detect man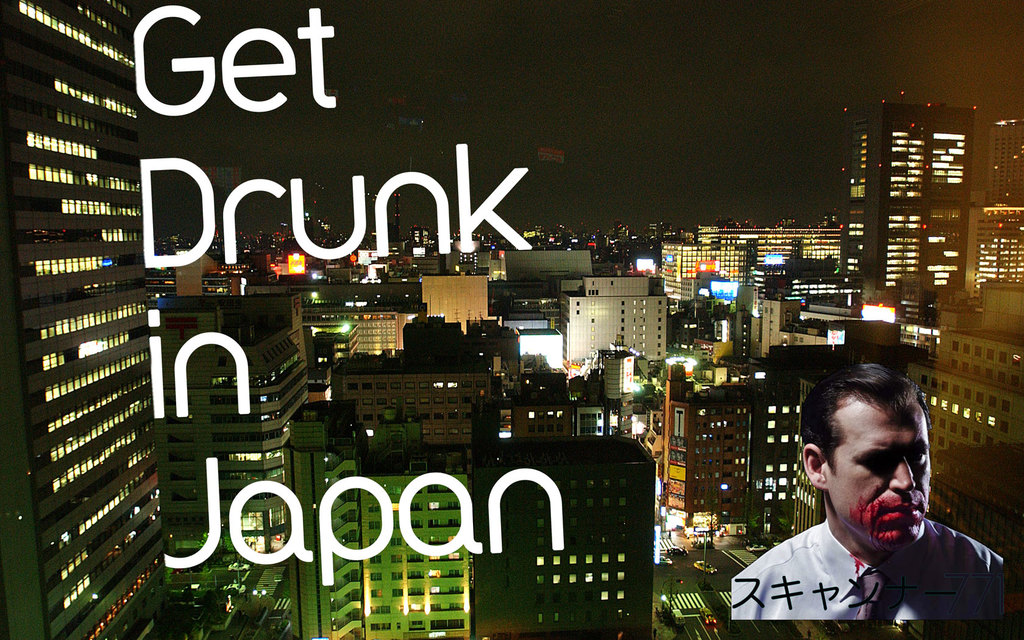
728, 371, 1009, 635
